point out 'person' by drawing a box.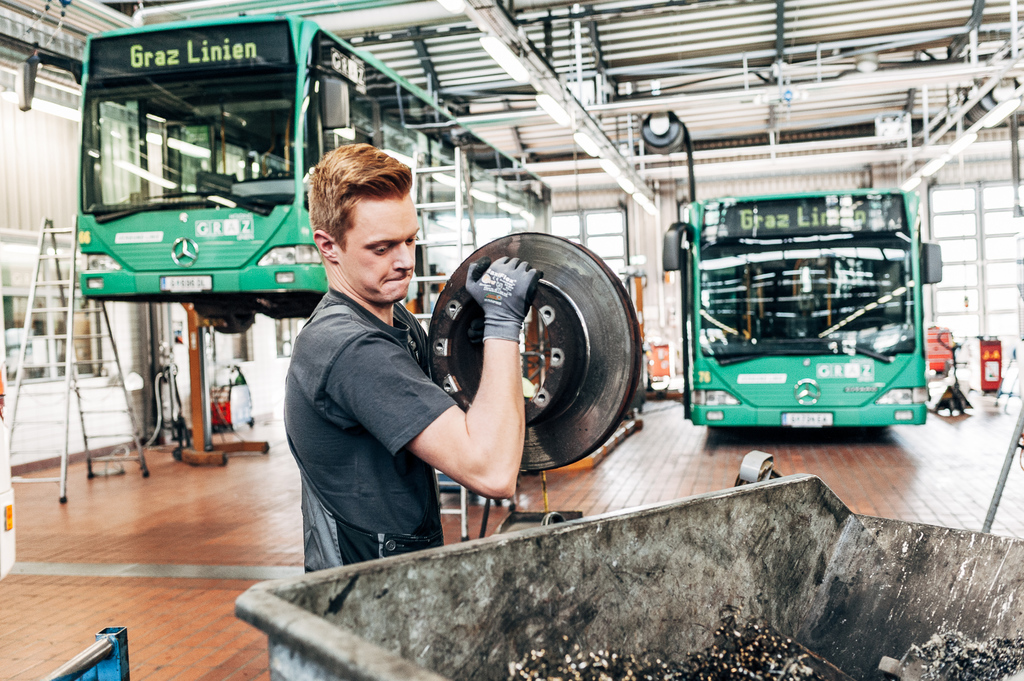
{"x1": 271, "y1": 153, "x2": 559, "y2": 575}.
